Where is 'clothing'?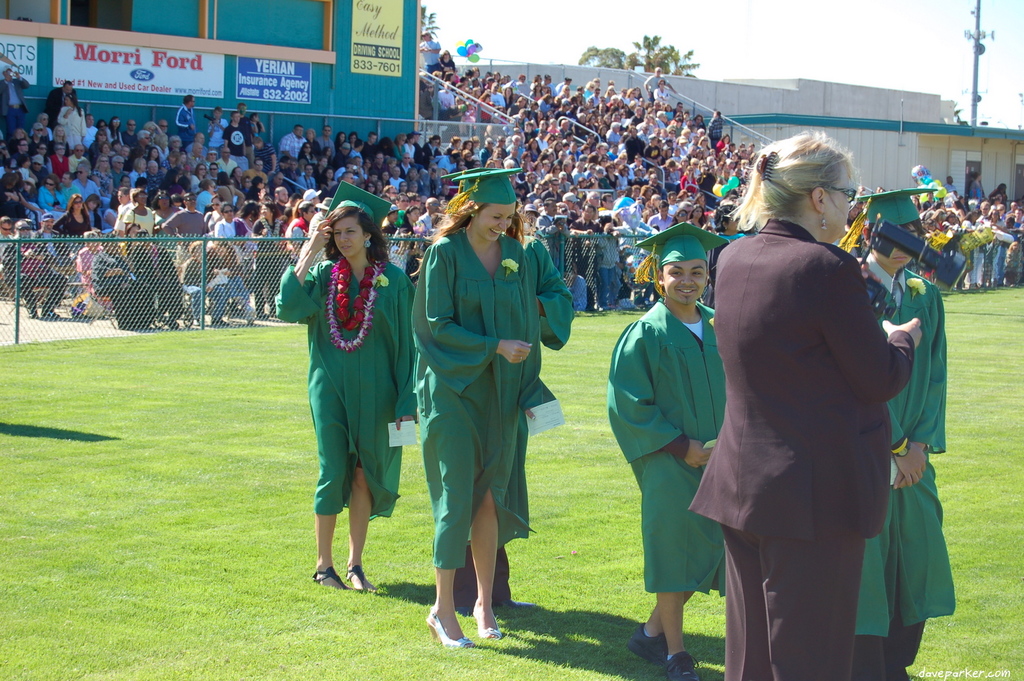
crop(215, 159, 238, 182).
